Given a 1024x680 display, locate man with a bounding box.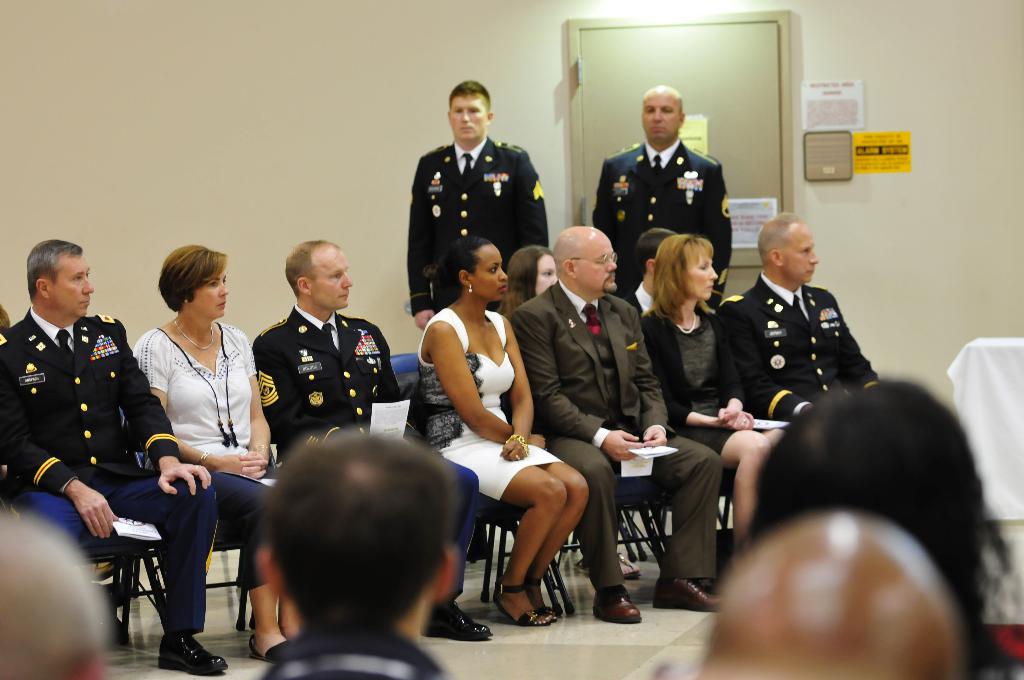
Located: 0/235/227/679.
